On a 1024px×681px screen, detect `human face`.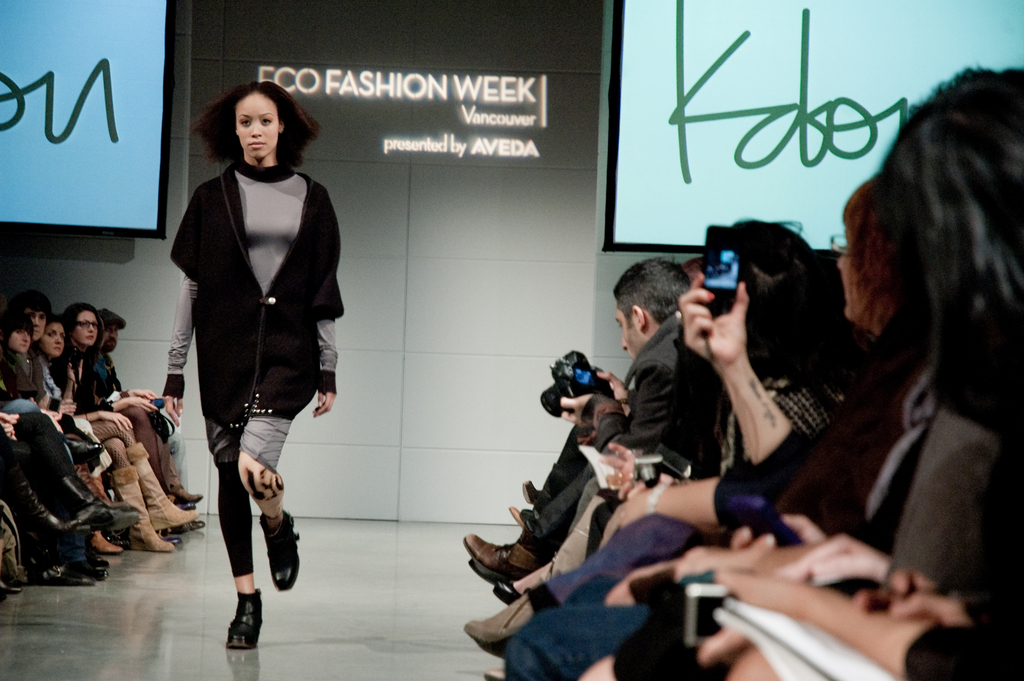
(left=101, top=324, right=121, bottom=346).
